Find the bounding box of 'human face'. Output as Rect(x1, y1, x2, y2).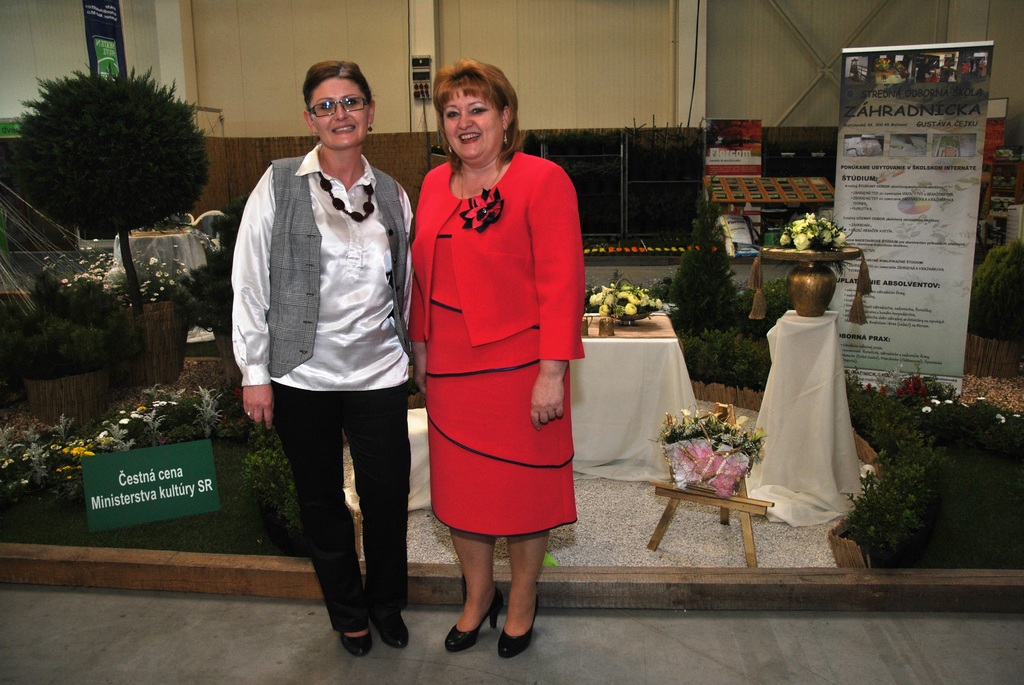
Rect(307, 74, 377, 148).
